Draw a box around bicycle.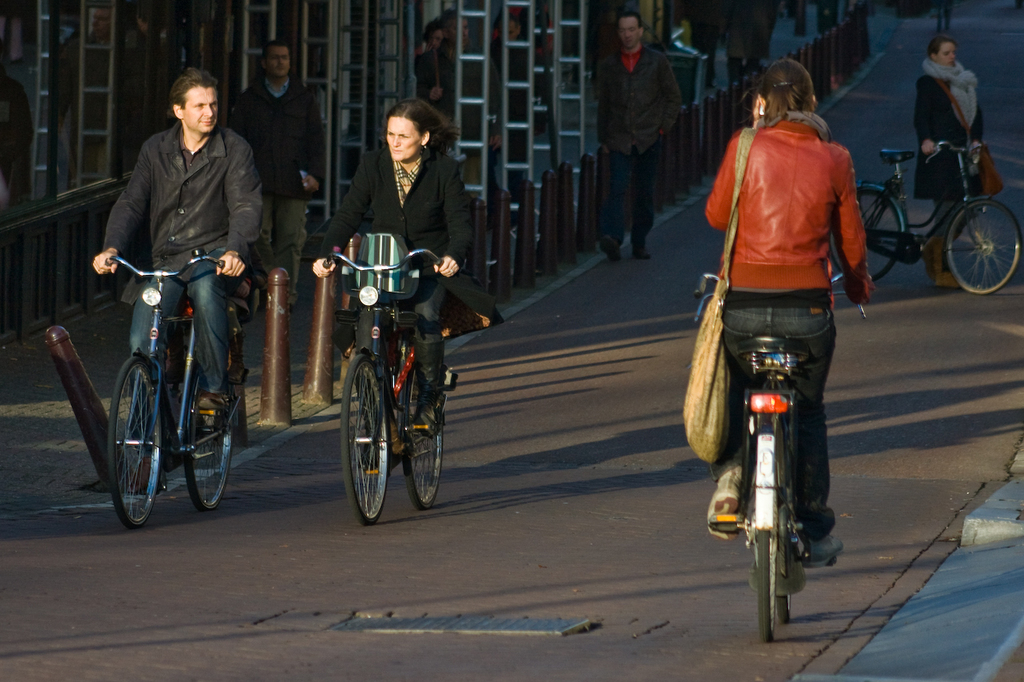
rect(828, 135, 1023, 292).
